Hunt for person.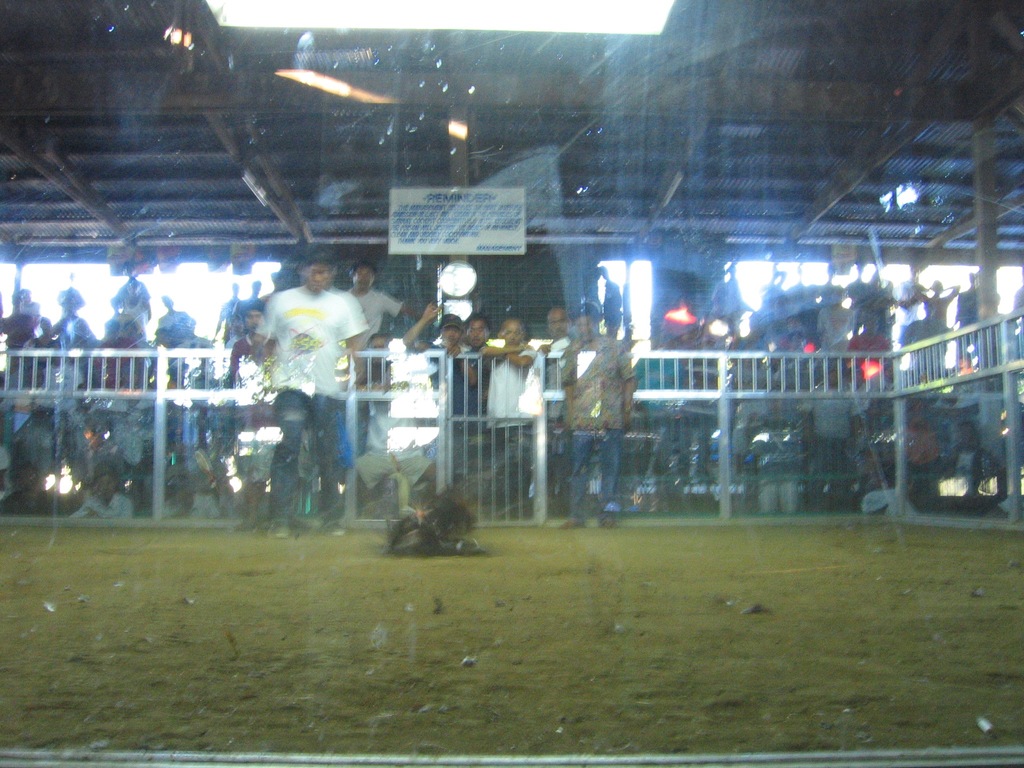
Hunted down at select_region(230, 312, 303, 437).
